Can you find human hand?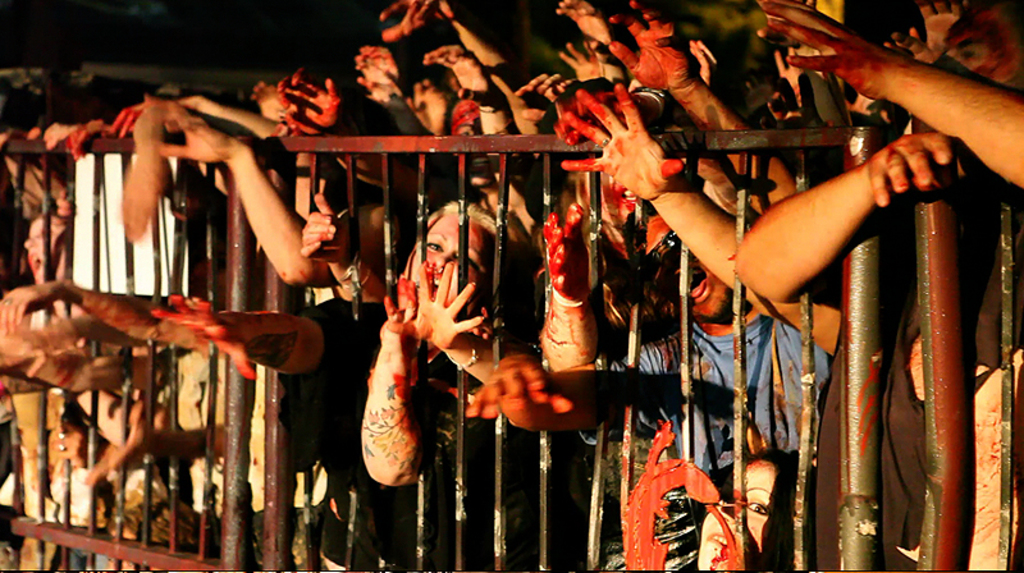
Yes, bounding box: locate(0, 280, 65, 338).
